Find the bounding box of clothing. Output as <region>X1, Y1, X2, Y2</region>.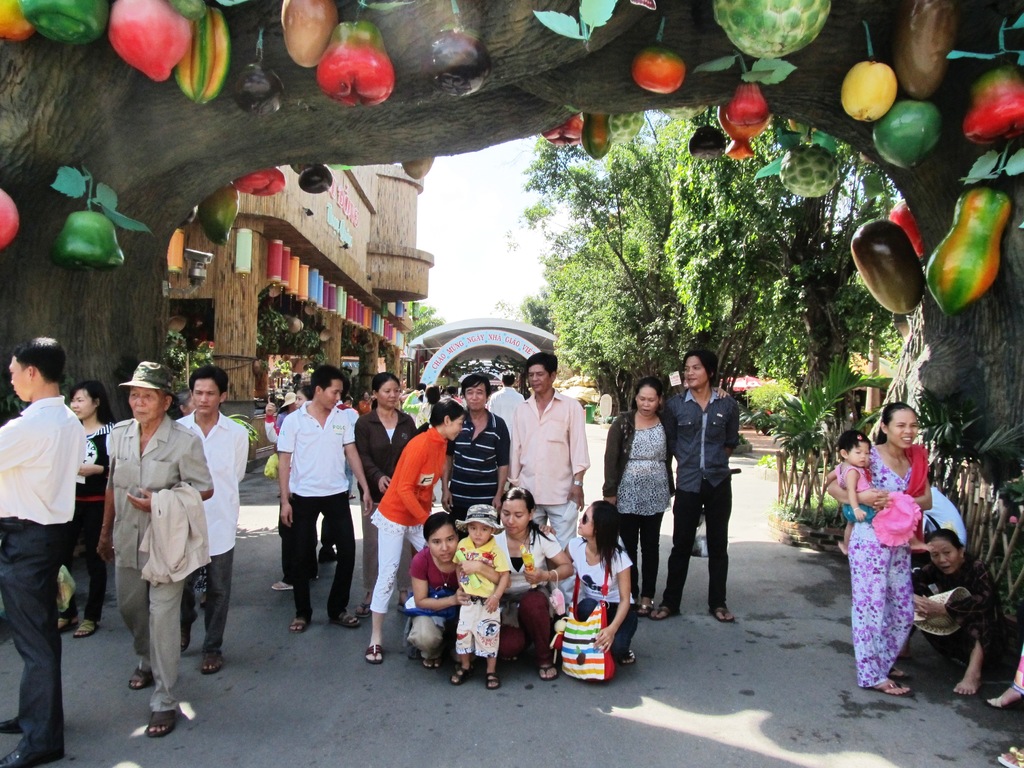
<region>650, 376, 751, 618</region>.
